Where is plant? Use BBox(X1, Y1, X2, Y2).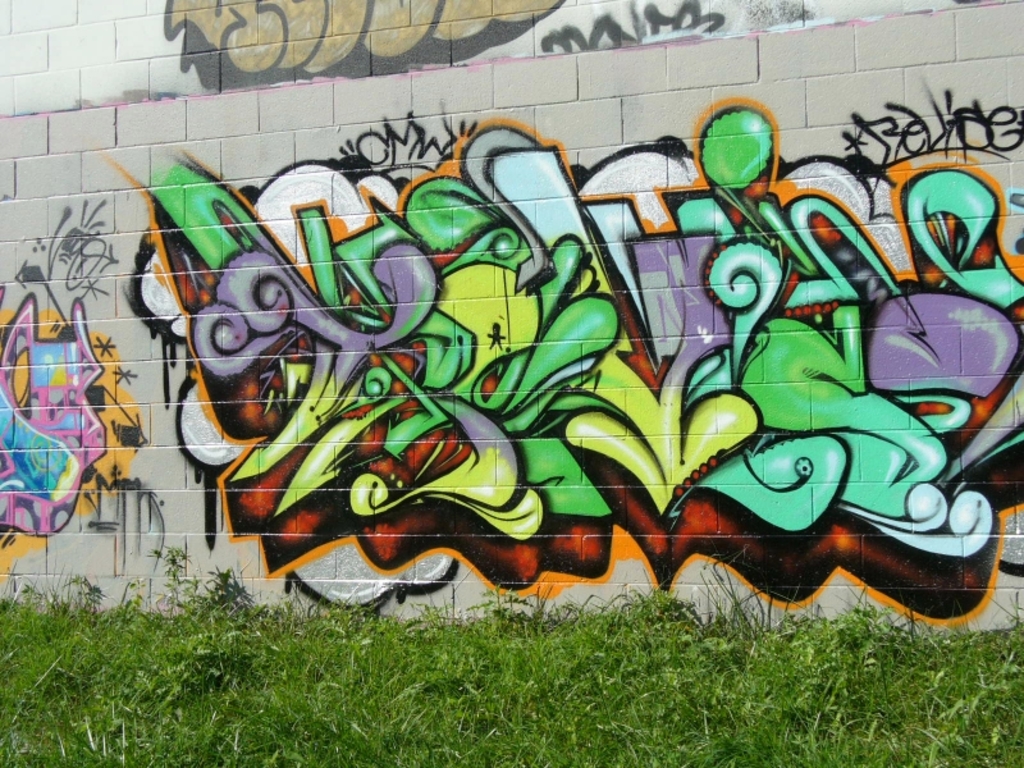
BBox(145, 544, 193, 612).
